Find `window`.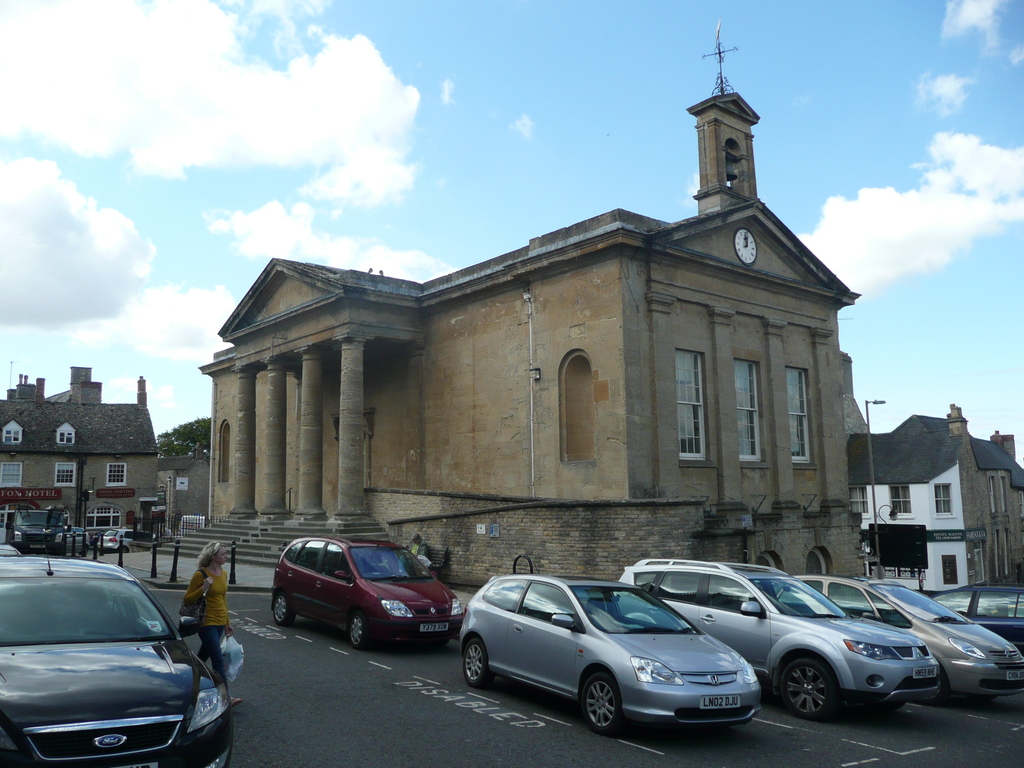
l=933, t=480, r=952, b=517.
